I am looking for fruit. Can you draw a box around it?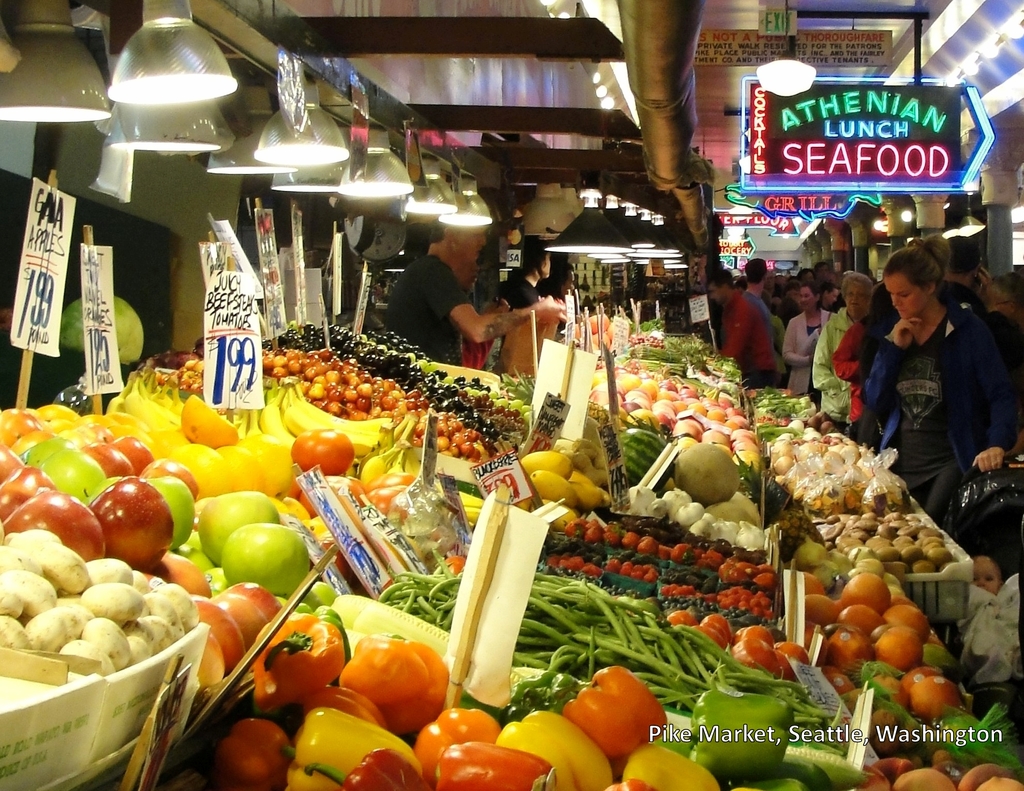
Sure, the bounding box is l=72, t=490, r=177, b=571.
